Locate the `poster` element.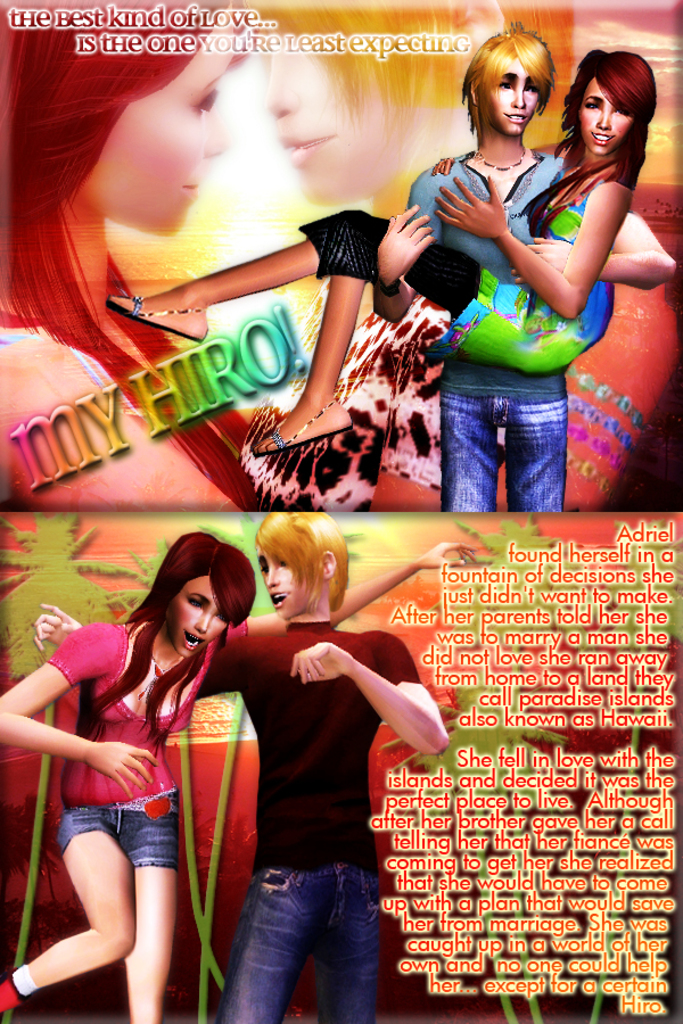
Element bbox: bbox(0, 0, 682, 1023).
